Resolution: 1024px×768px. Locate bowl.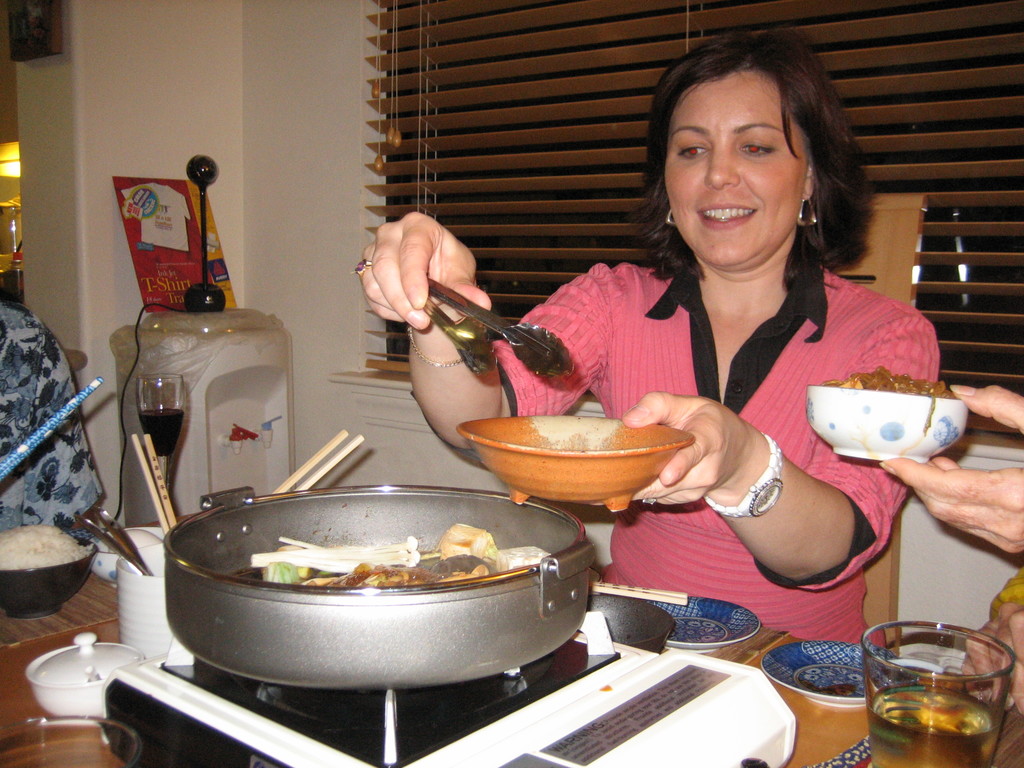
x1=805 y1=385 x2=968 y2=463.
